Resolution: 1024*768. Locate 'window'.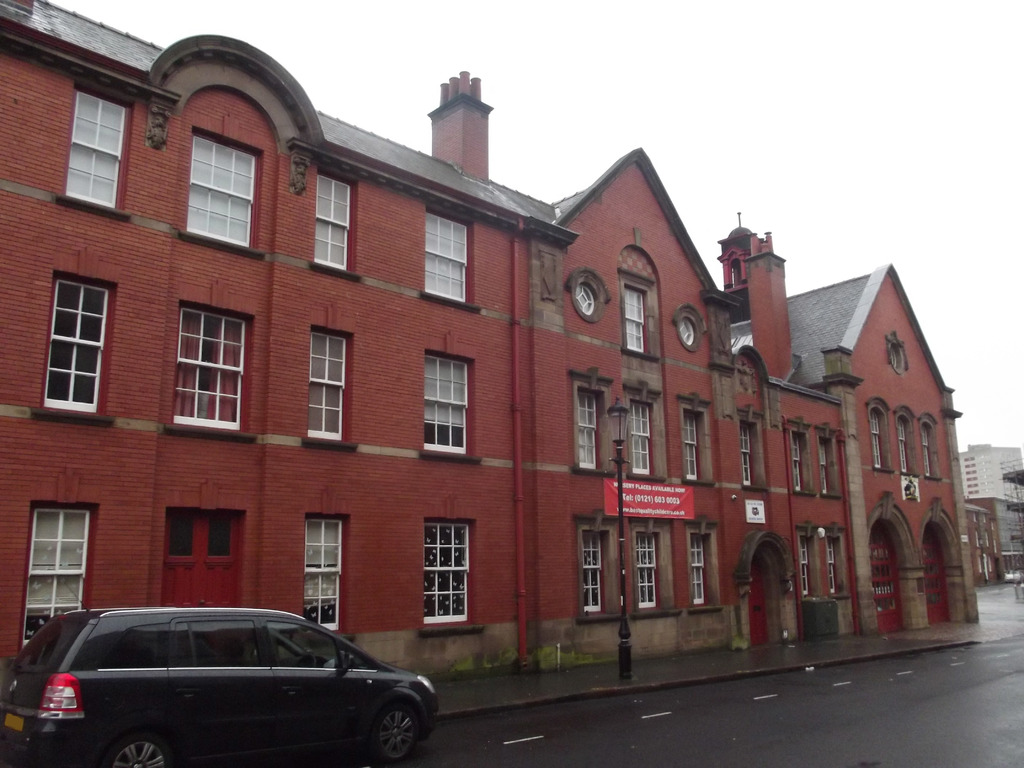
pyautogui.locateOnScreen(892, 403, 921, 475).
